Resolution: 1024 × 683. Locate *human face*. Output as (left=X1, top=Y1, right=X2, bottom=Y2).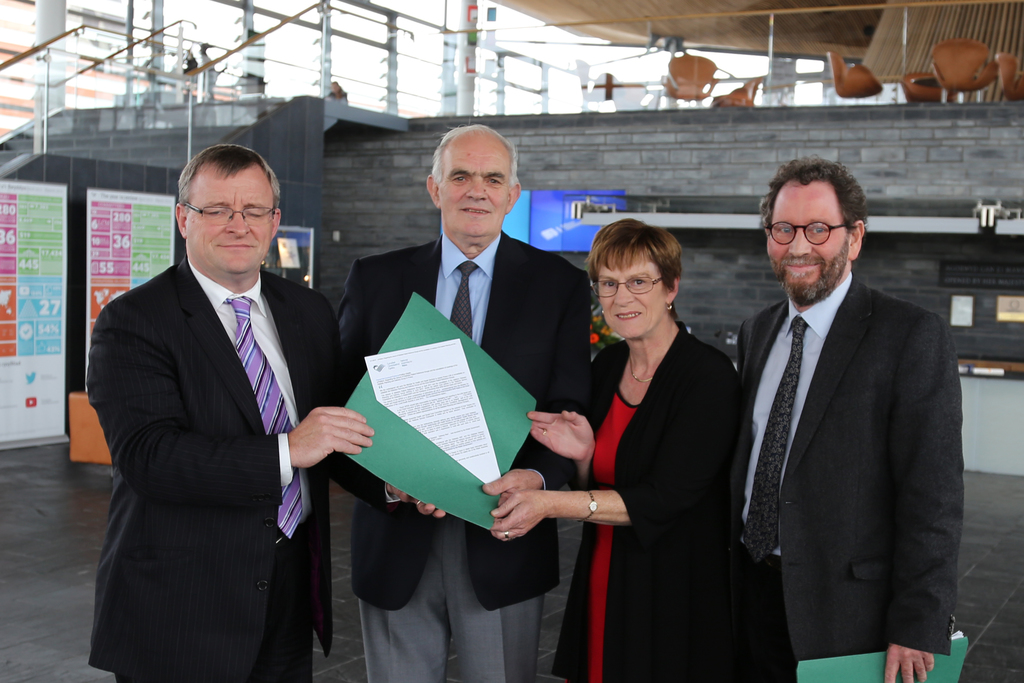
(left=190, top=167, right=275, bottom=276).
